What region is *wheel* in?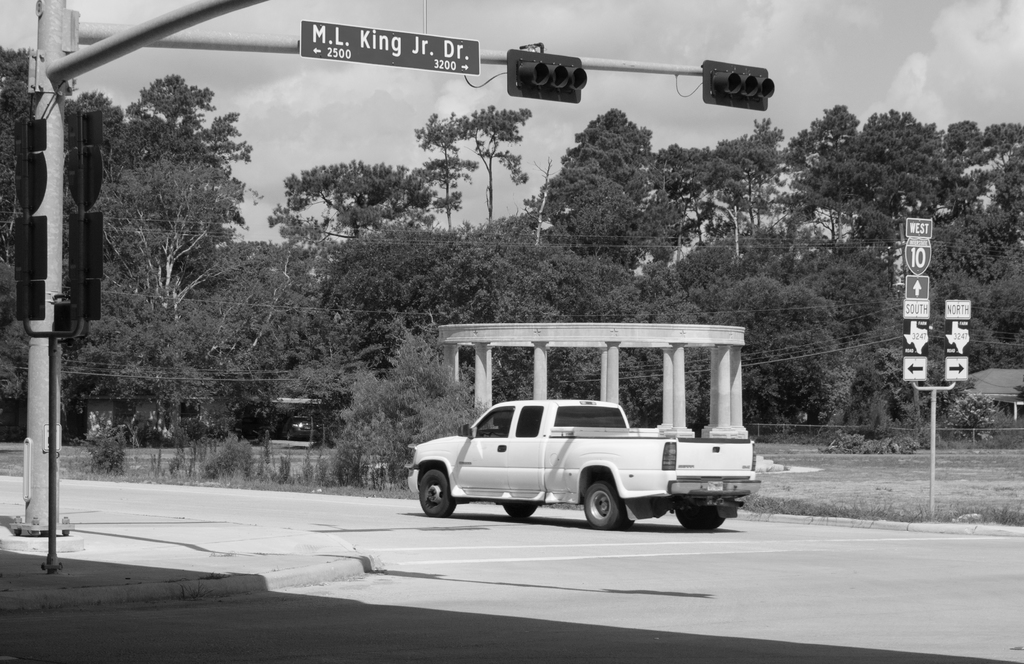
crop(410, 457, 458, 526).
